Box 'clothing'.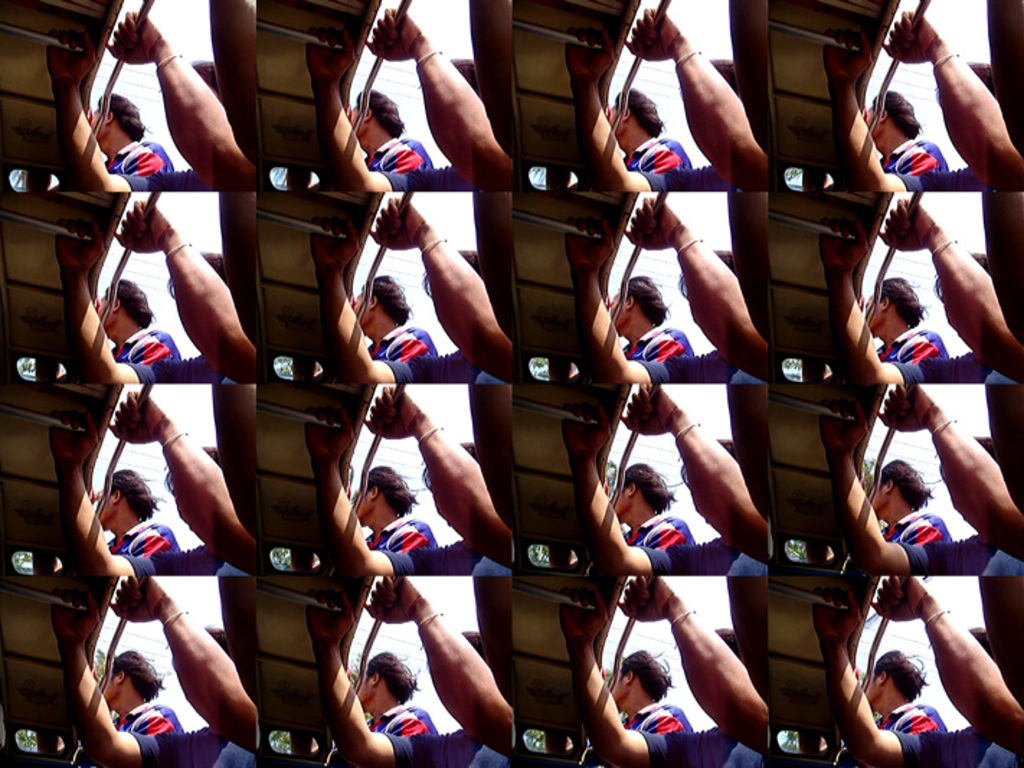
pyautogui.locateOnScreen(621, 512, 700, 548).
